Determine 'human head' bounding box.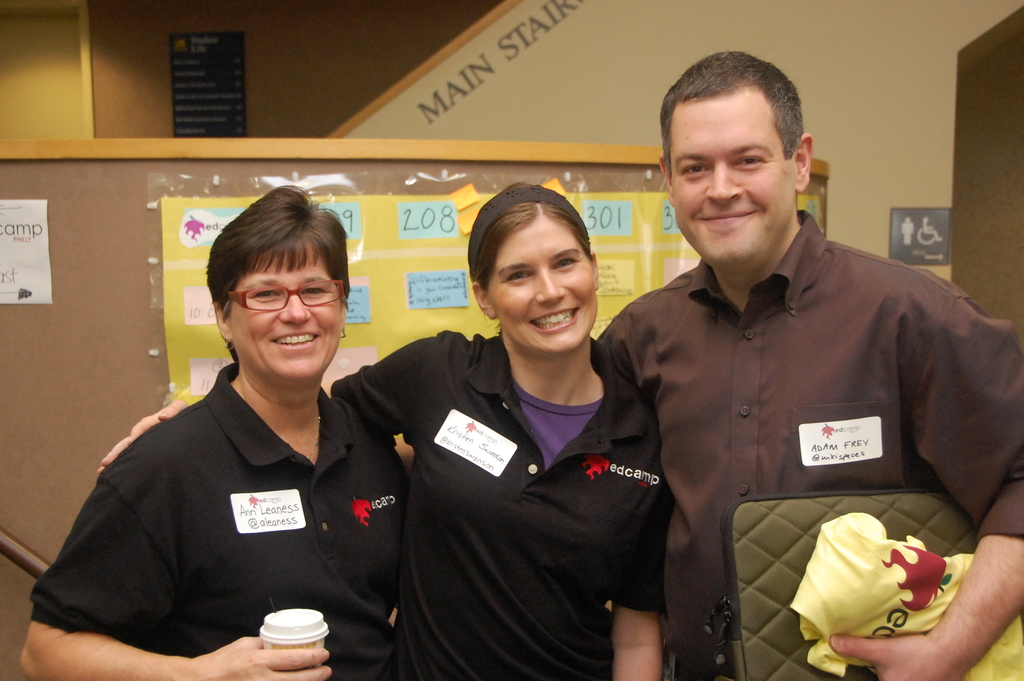
Determined: Rect(457, 179, 609, 349).
